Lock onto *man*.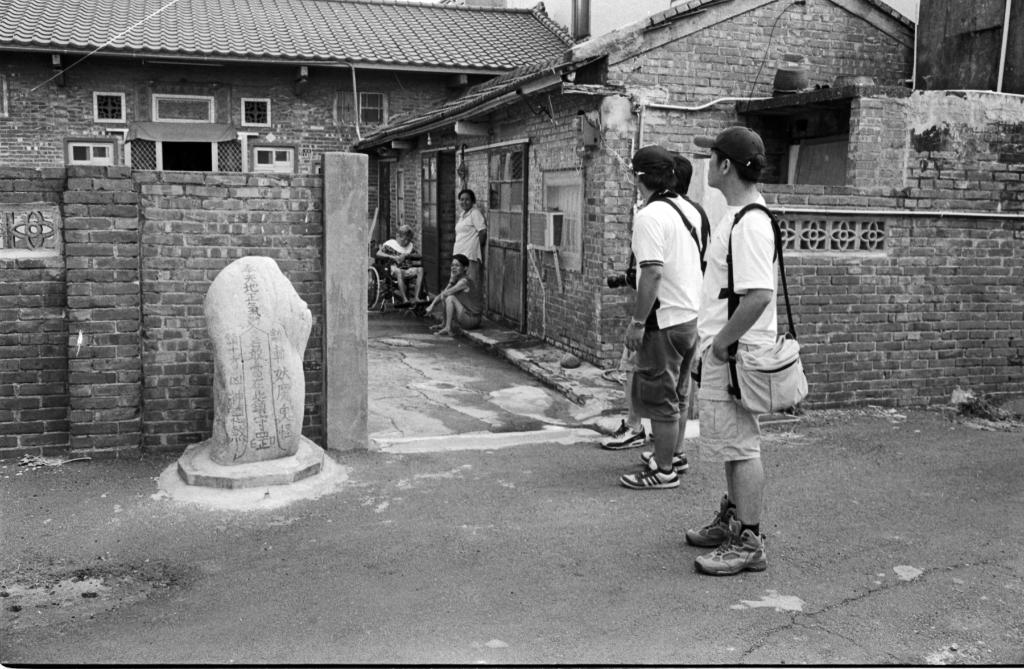
Locked: (602,154,712,470).
